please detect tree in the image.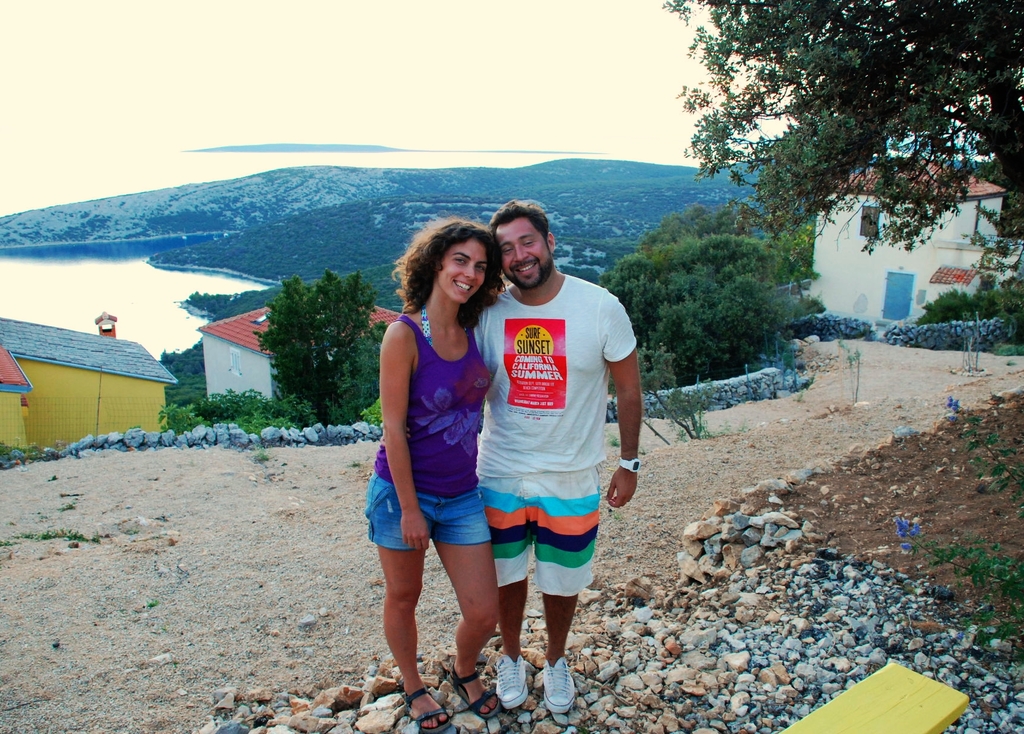
BBox(235, 253, 362, 419).
